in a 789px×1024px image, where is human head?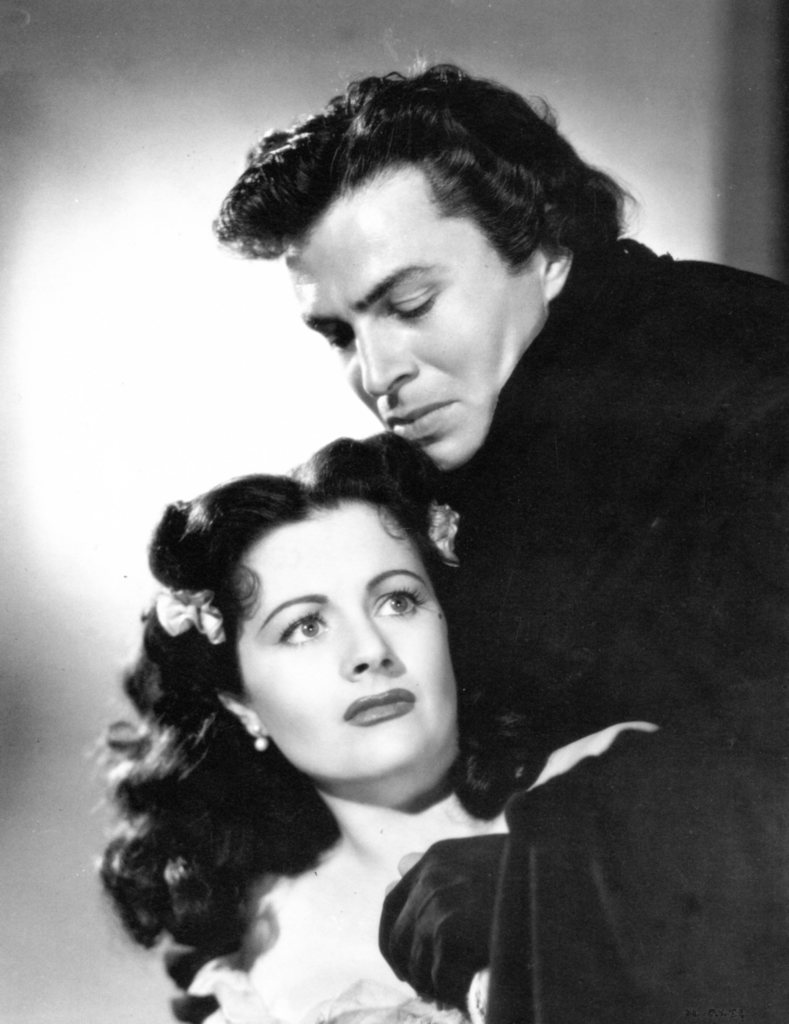
[left=222, top=76, right=617, bottom=468].
